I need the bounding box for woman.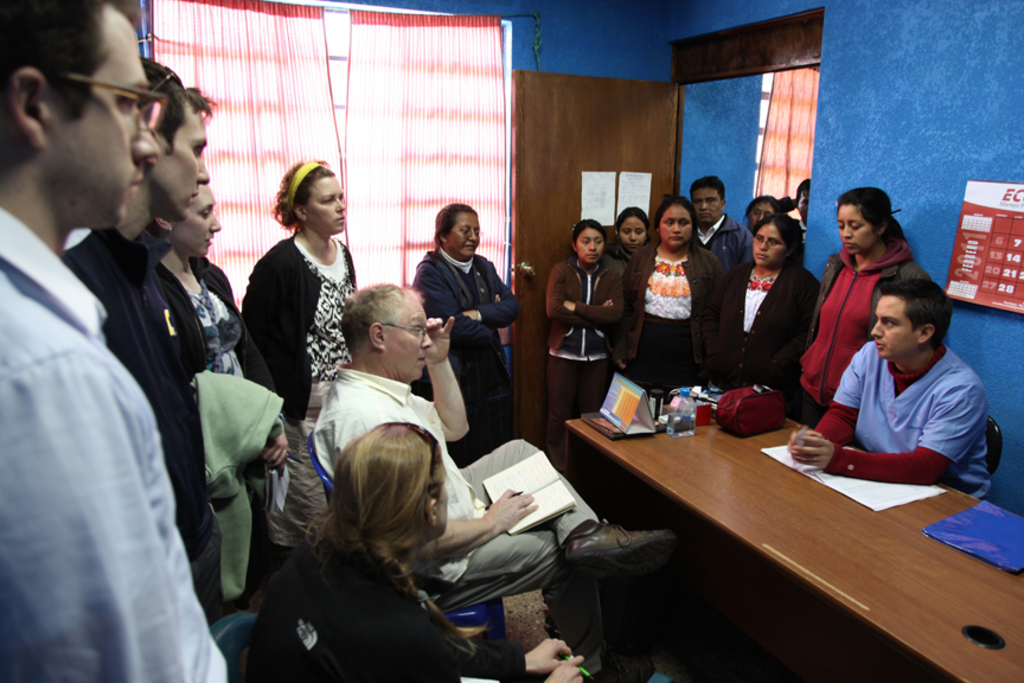
Here it is: x1=239 y1=154 x2=370 y2=573.
